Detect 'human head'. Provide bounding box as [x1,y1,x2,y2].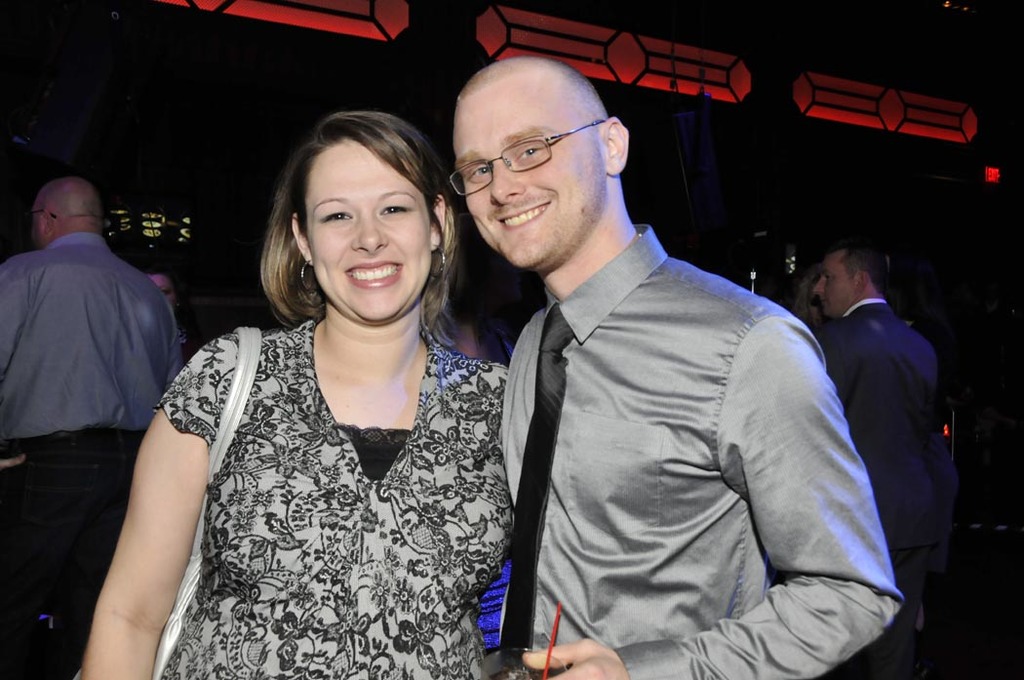
[444,53,631,267].
